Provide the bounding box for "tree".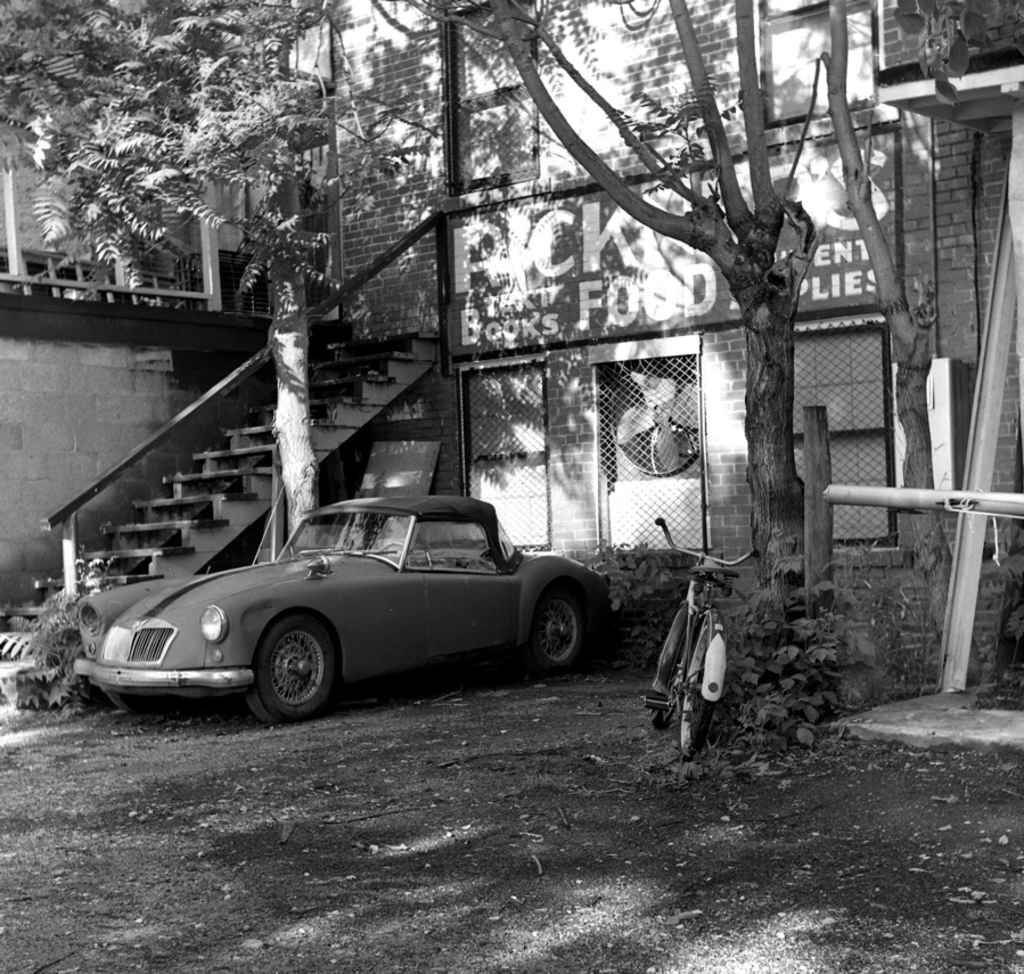
bbox=[391, 0, 821, 605].
